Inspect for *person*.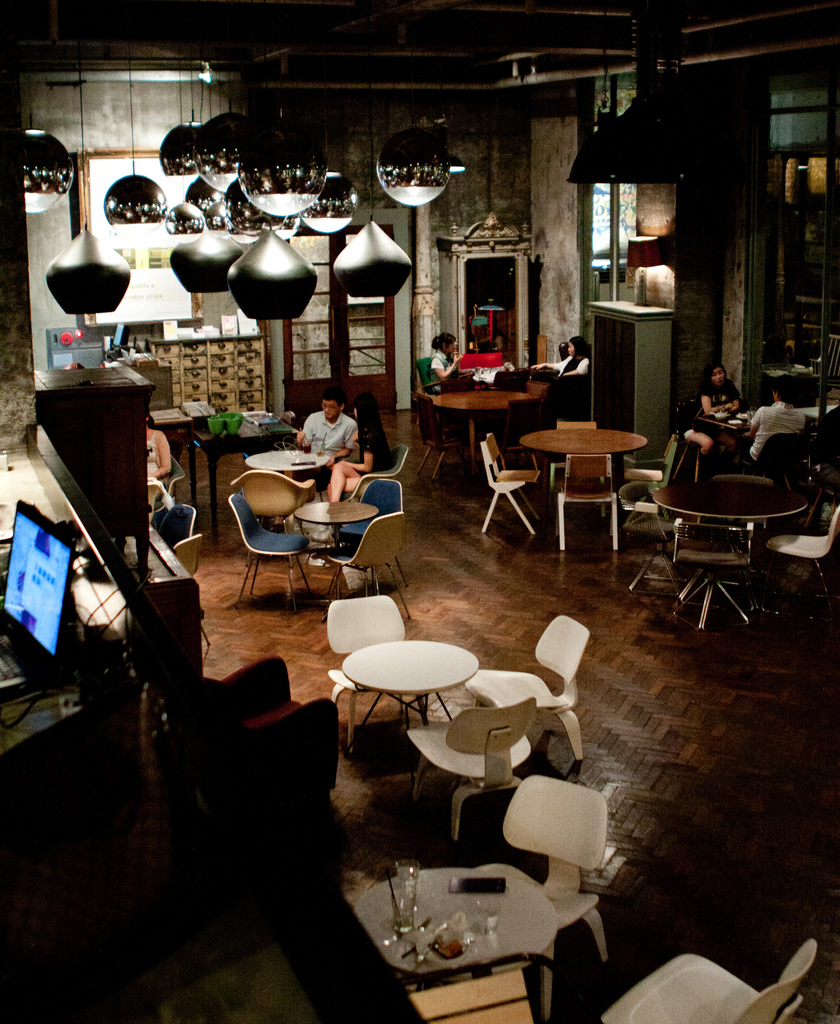
Inspection: (x1=295, y1=388, x2=361, y2=483).
